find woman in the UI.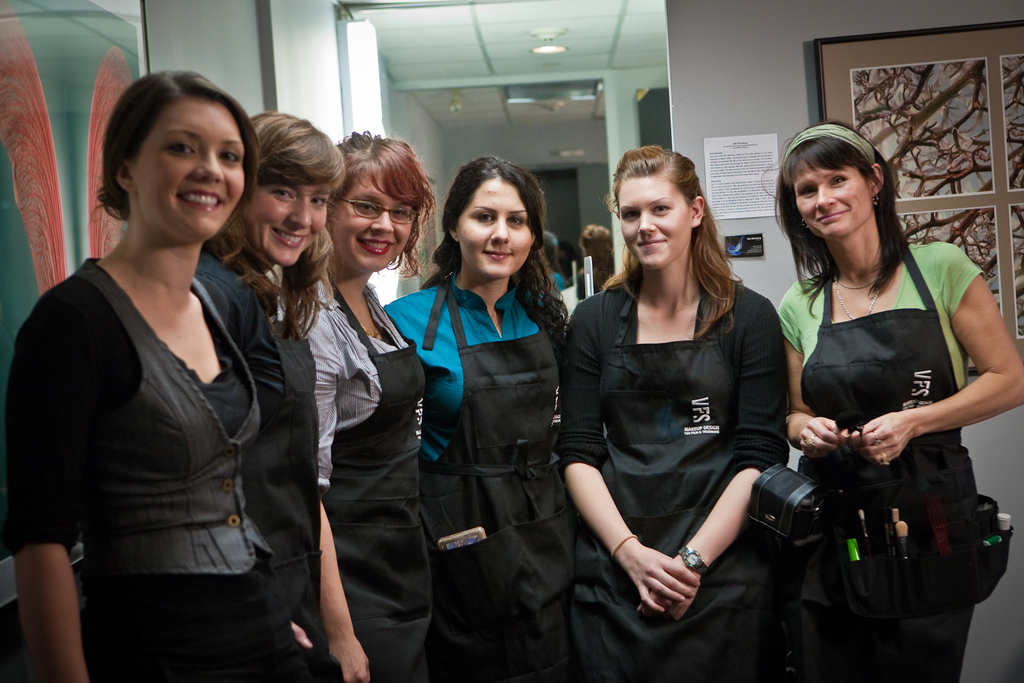
UI element at x1=204, y1=102, x2=363, y2=679.
